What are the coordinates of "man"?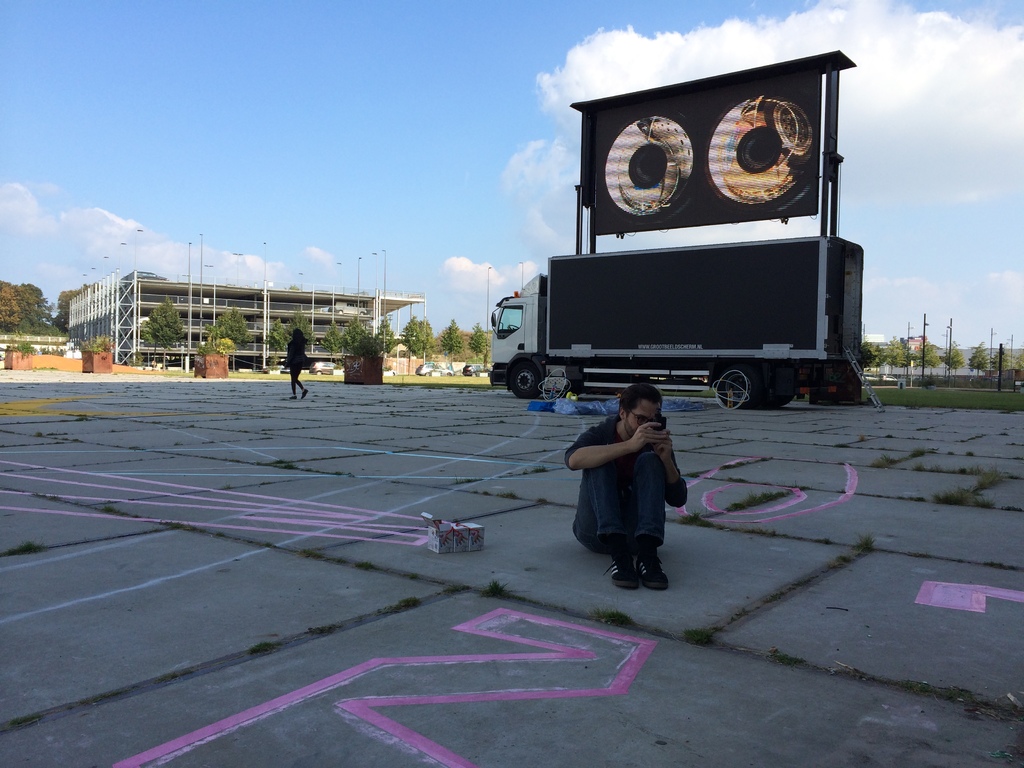
bbox=(567, 388, 700, 575).
